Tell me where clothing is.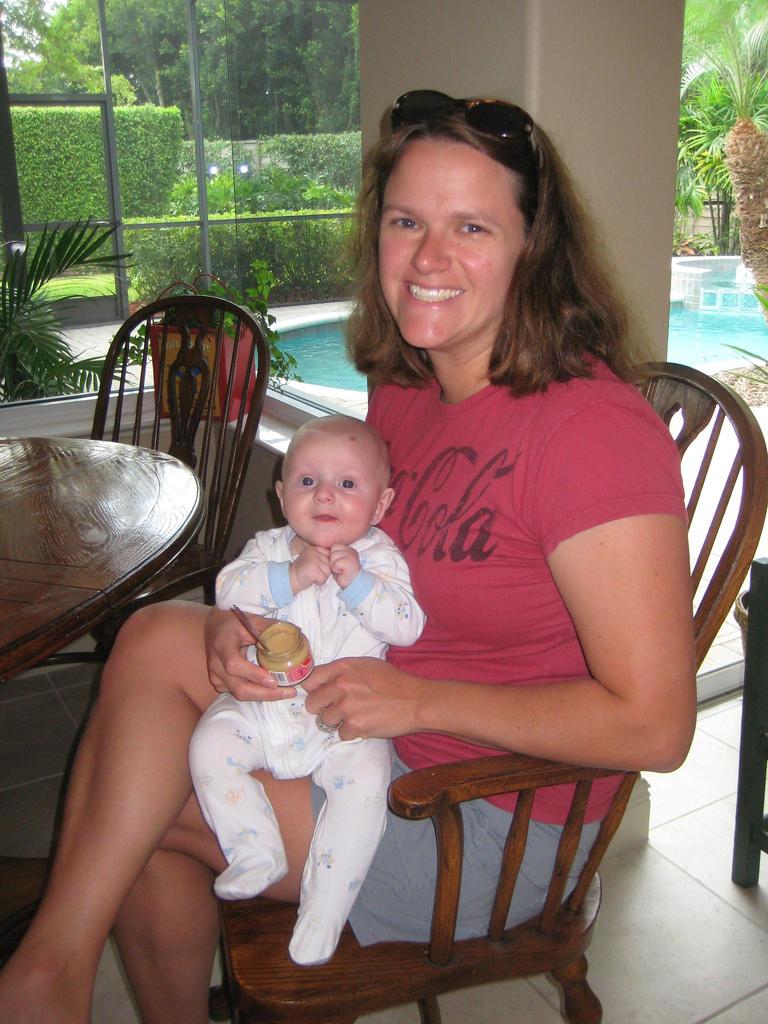
clothing is at Rect(187, 522, 423, 961).
